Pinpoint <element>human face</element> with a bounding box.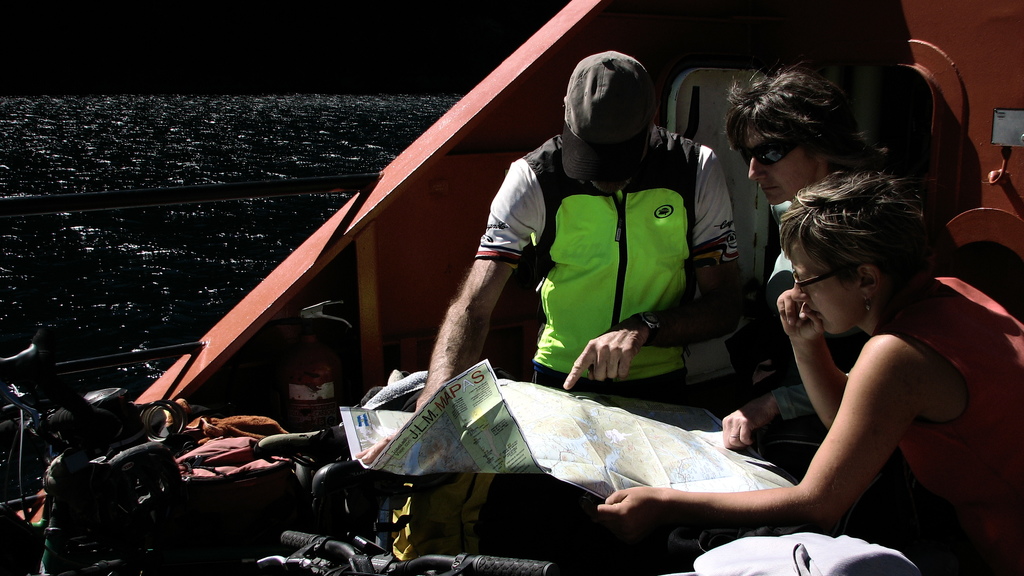
<box>741,121,822,205</box>.
